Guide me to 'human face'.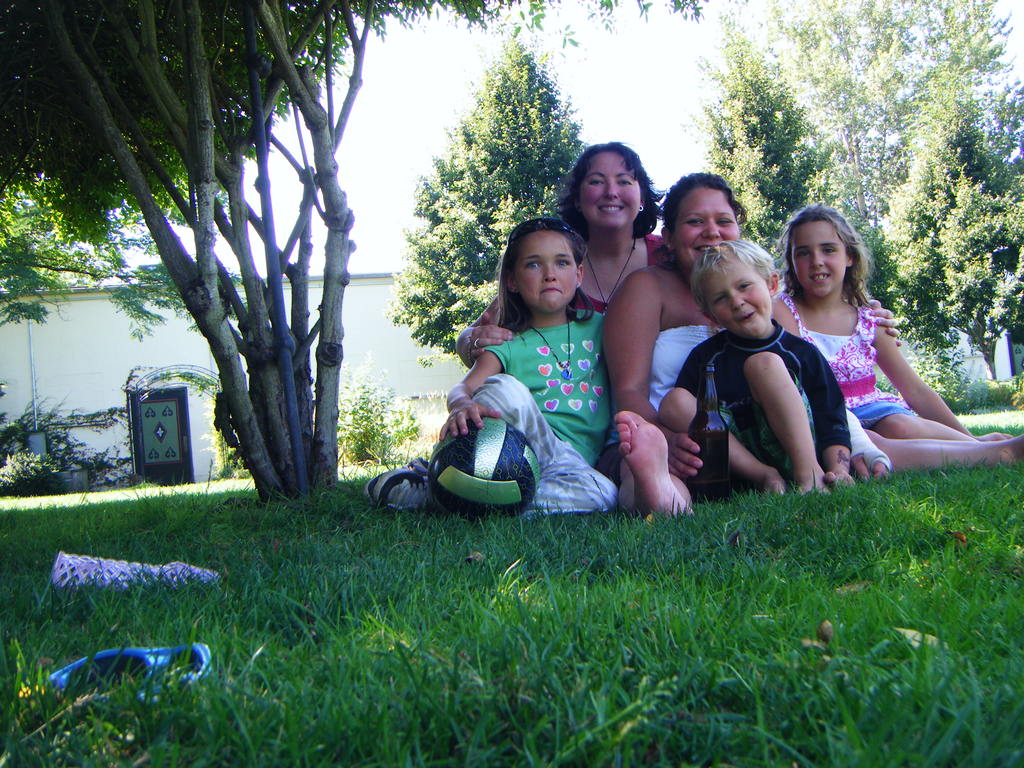
Guidance: region(675, 188, 739, 267).
